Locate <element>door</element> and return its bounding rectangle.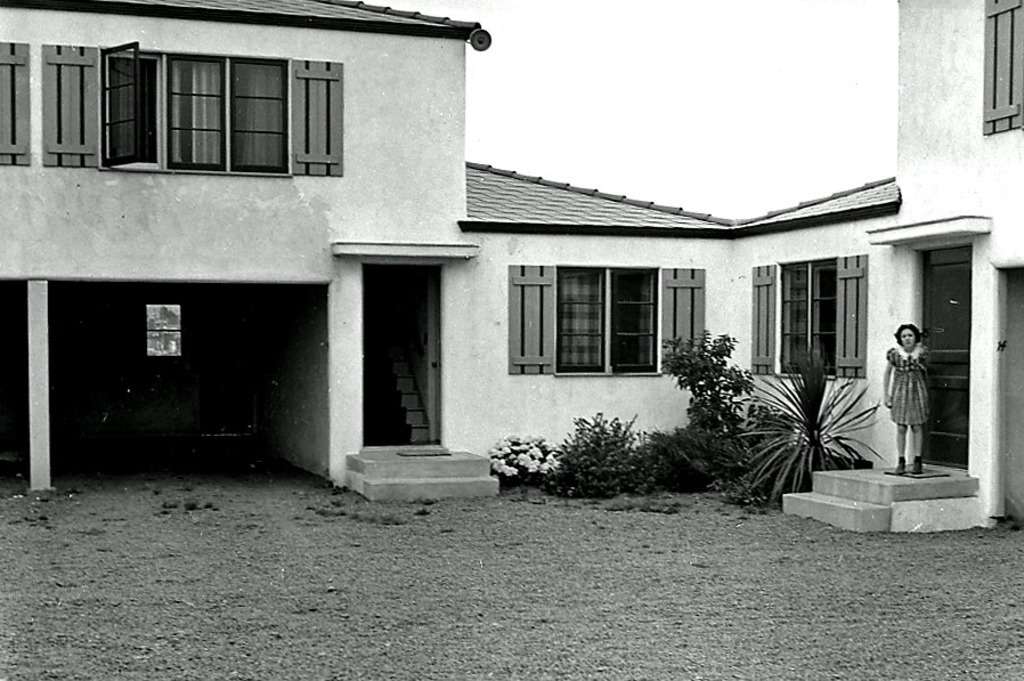
bbox=(925, 250, 972, 468).
